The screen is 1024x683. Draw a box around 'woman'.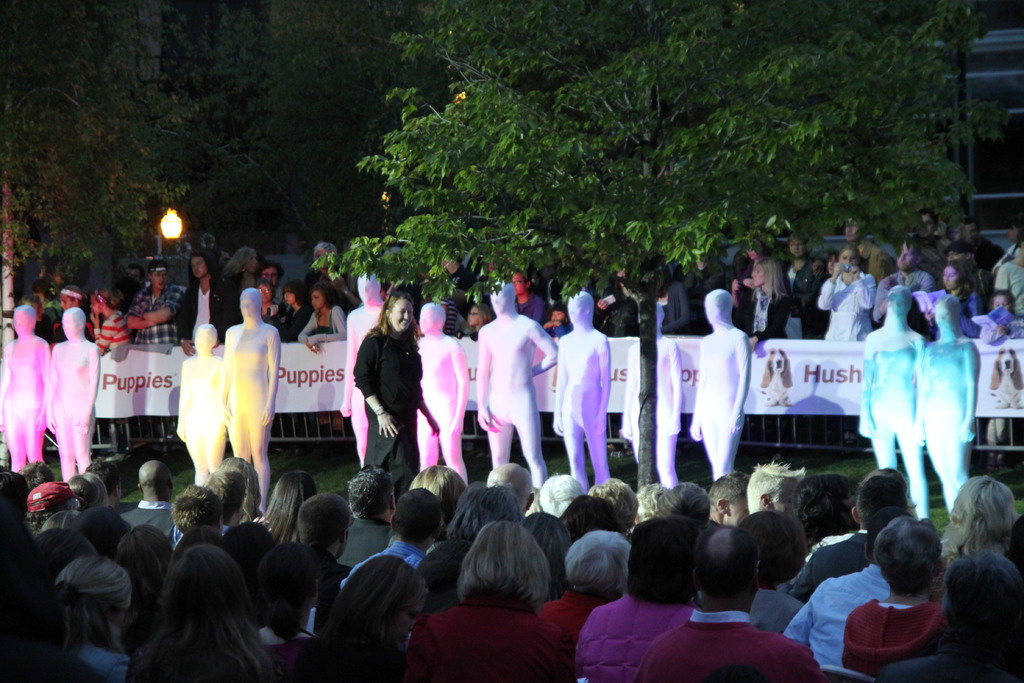
124:549:284:682.
